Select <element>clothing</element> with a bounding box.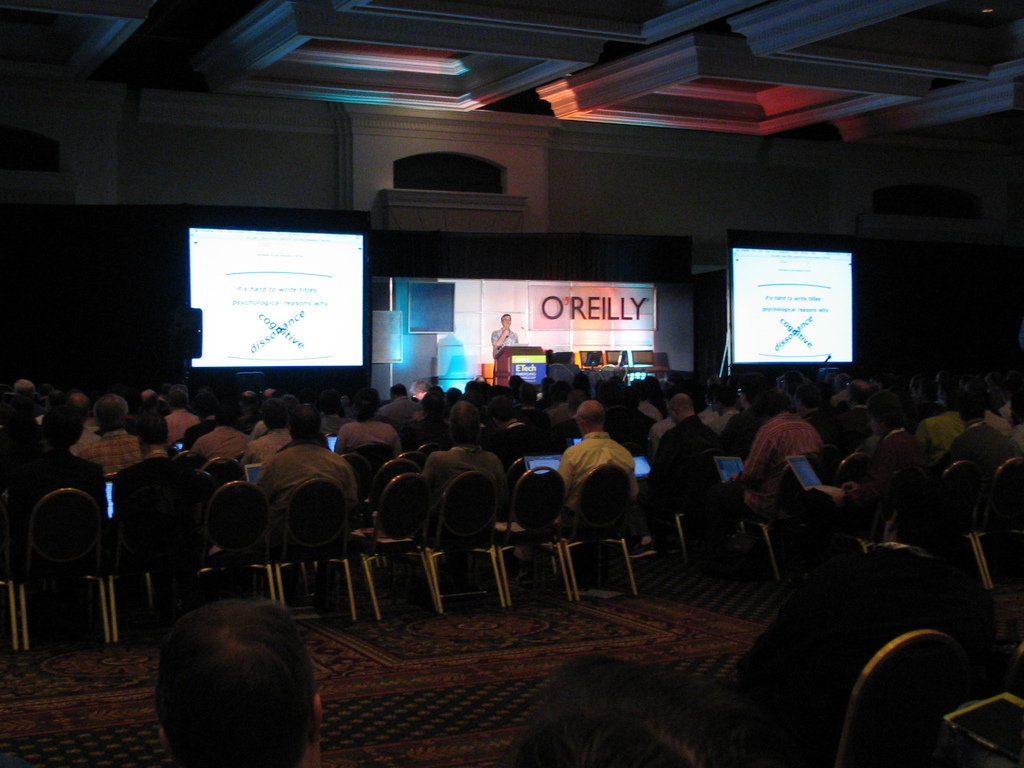
detection(0, 322, 1022, 556).
